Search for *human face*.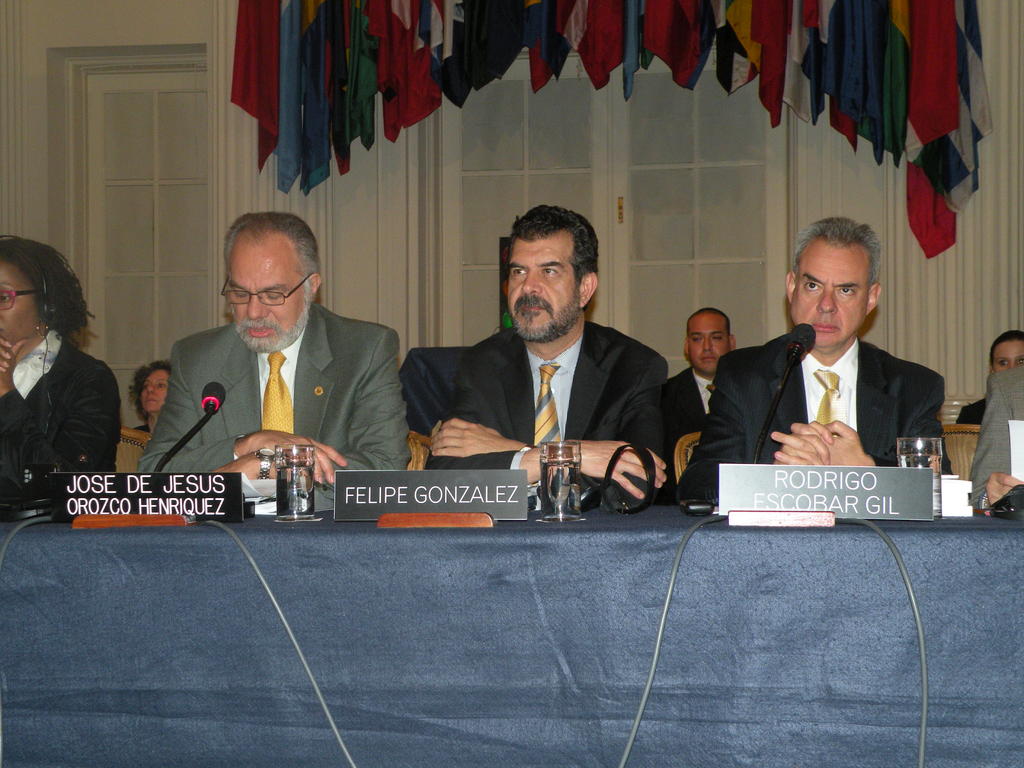
Found at select_region(504, 236, 583, 346).
